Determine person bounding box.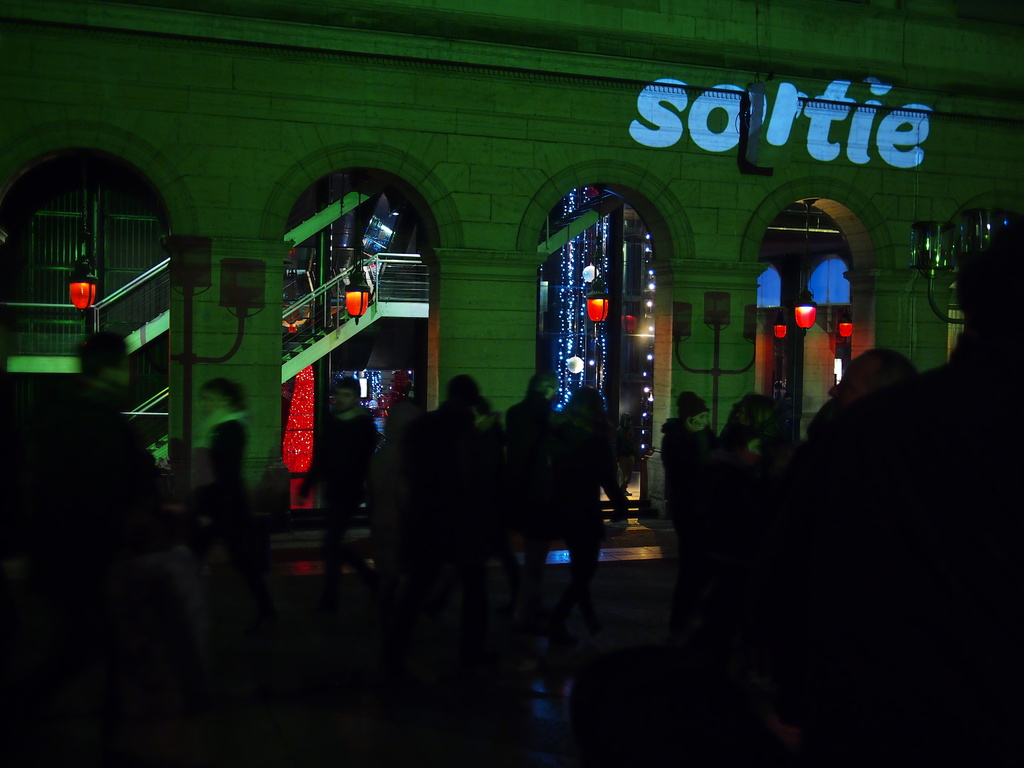
Determined: detection(293, 380, 382, 592).
